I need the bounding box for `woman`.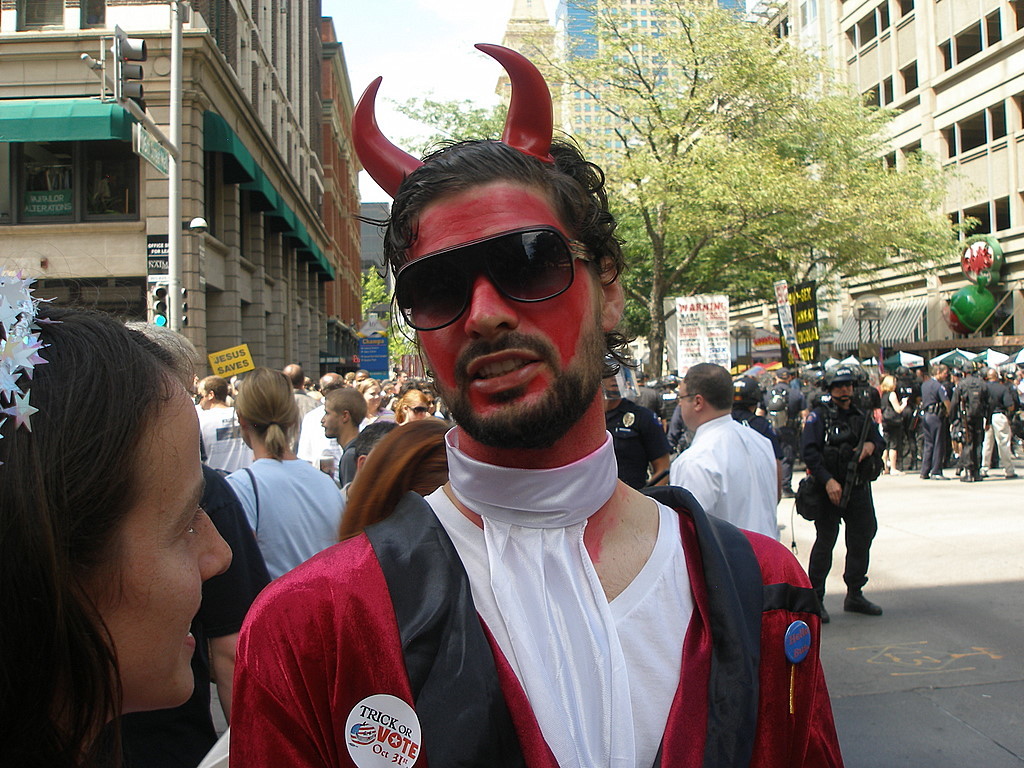
Here it is: region(222, 364, 340, 568).
